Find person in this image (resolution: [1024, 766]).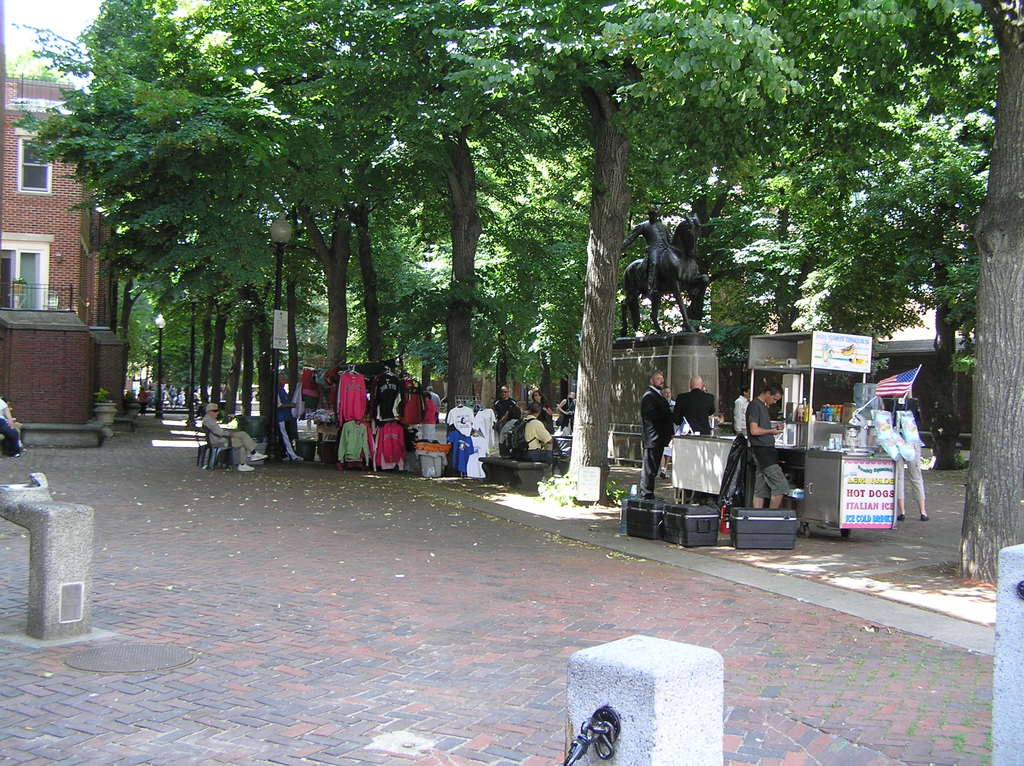
[424, 383, 444, 420].
